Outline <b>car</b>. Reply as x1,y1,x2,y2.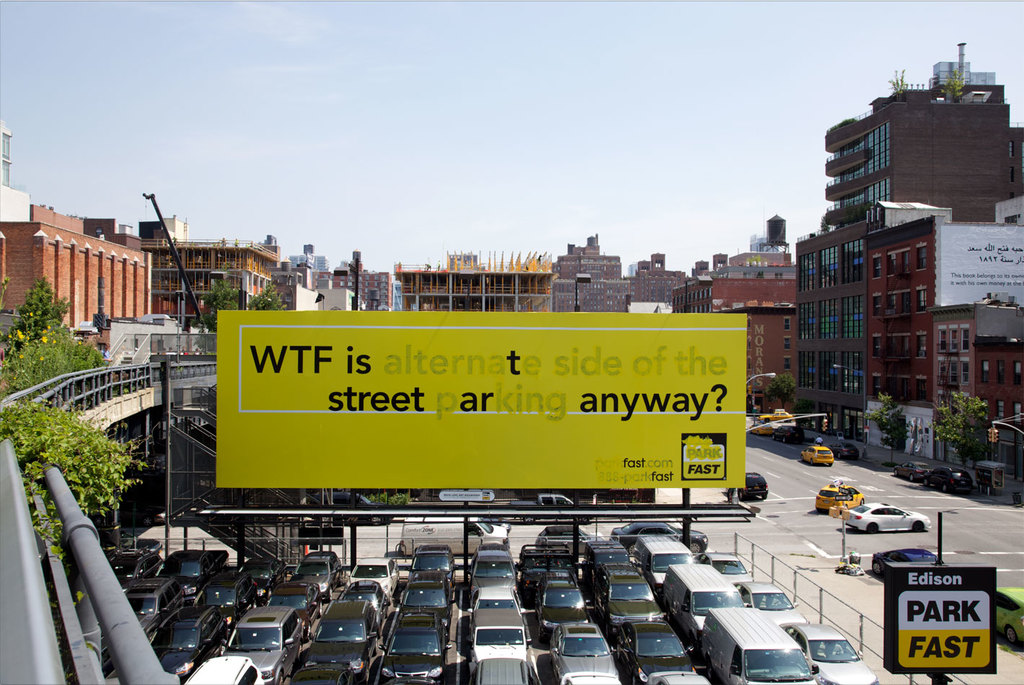
927,467,974,495.
